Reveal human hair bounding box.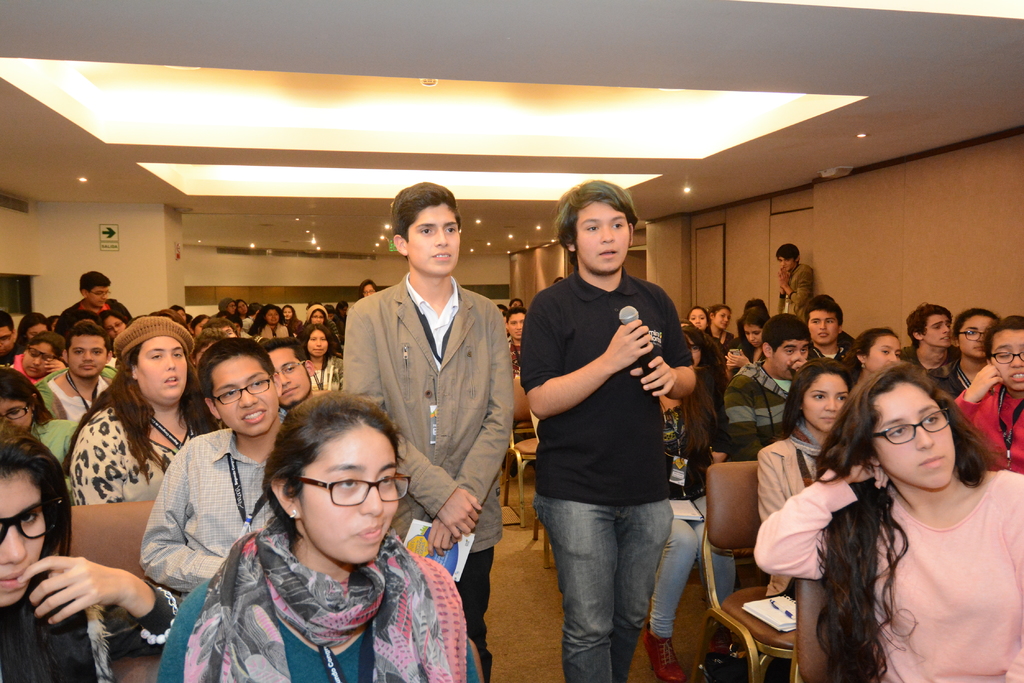
Revealed: bbox(777, 243, 800, 266).
